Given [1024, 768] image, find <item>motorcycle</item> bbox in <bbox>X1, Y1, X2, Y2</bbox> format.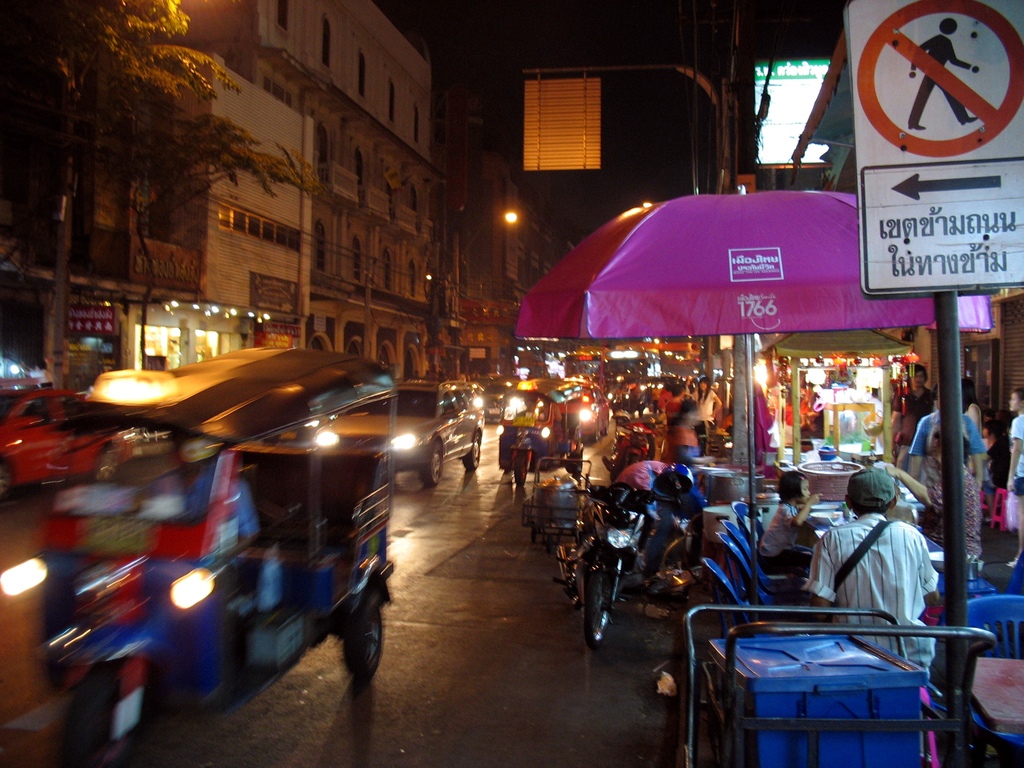
<bbox>555, 484, 685, 644</bbox>.
